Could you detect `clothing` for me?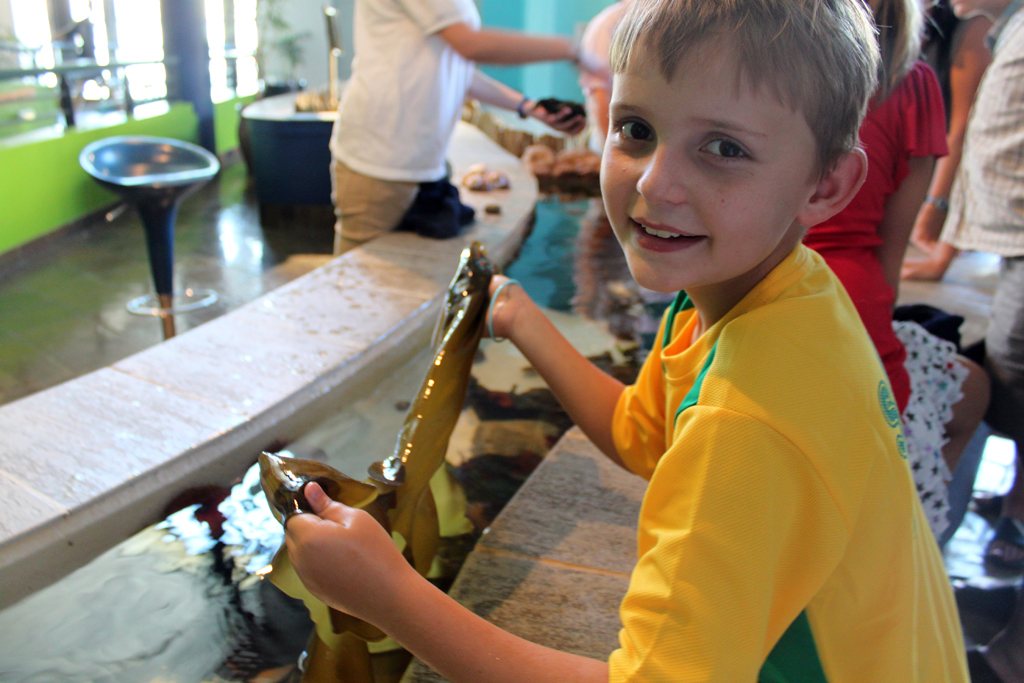
Detection result: 892,312,970,547.
